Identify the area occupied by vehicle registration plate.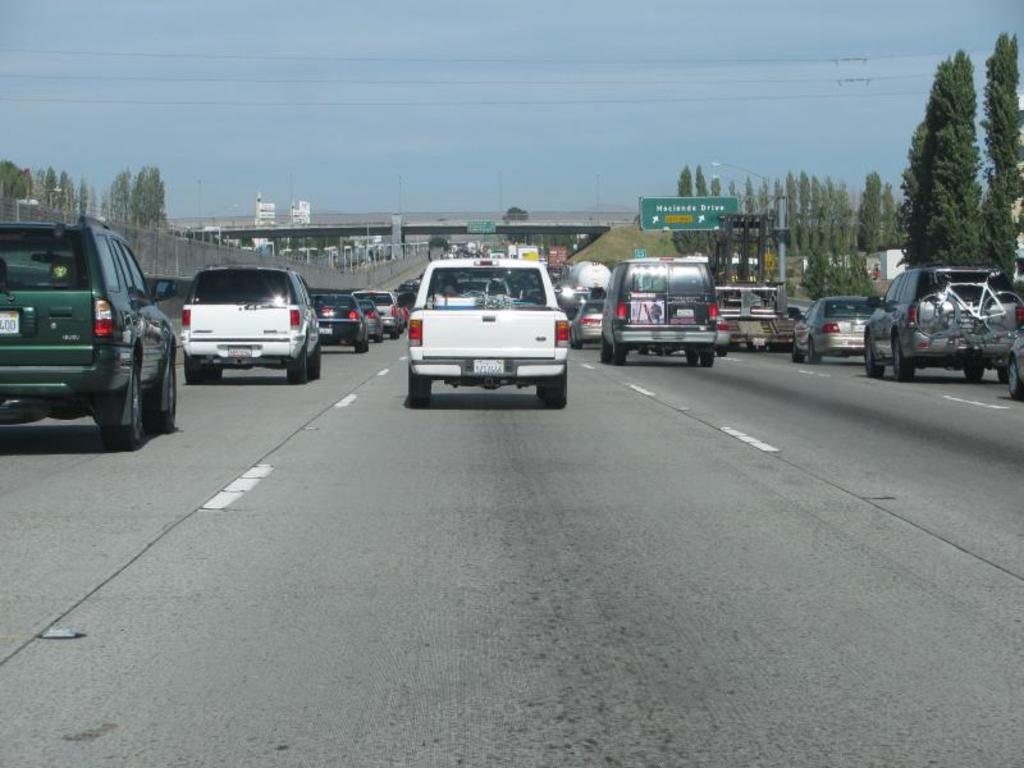
Area: [230,343,250,362].
